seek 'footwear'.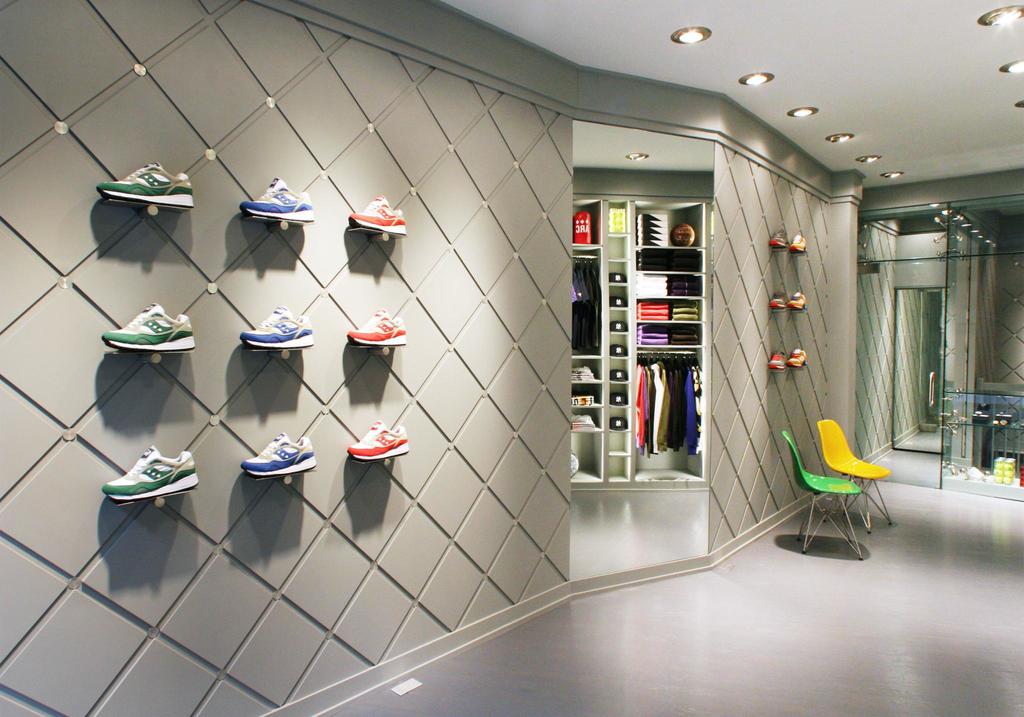
bbox=(786, 233, 807, 250).
